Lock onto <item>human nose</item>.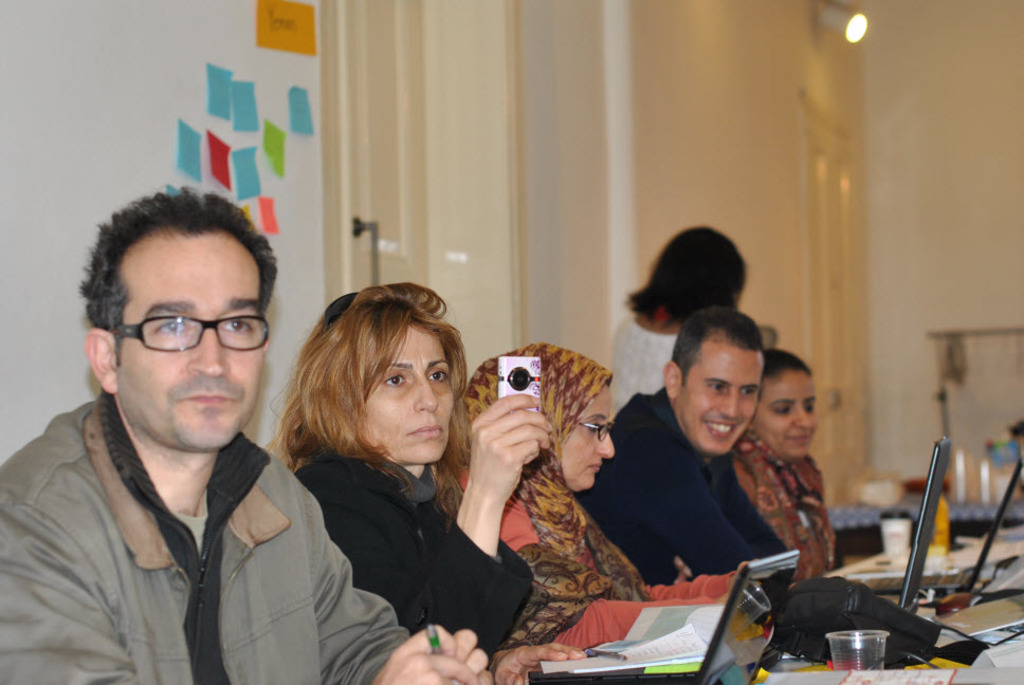
Locked: (794,406,808,427).
